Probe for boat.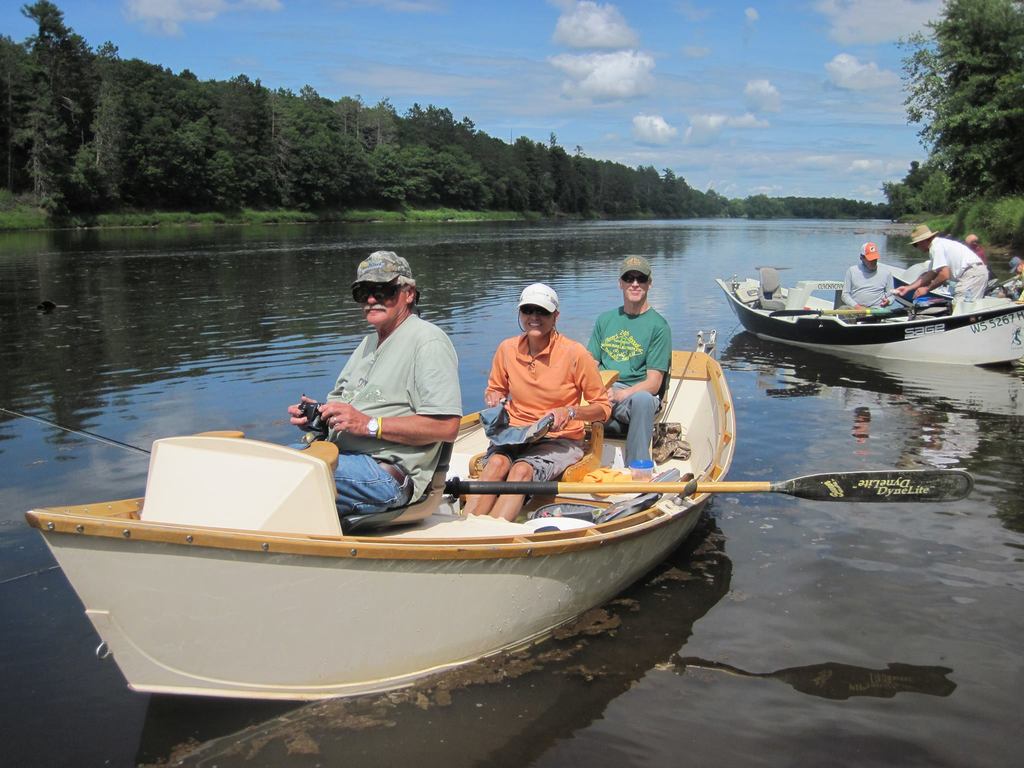
Probe result: crop(710, 255, 1023, 366).
